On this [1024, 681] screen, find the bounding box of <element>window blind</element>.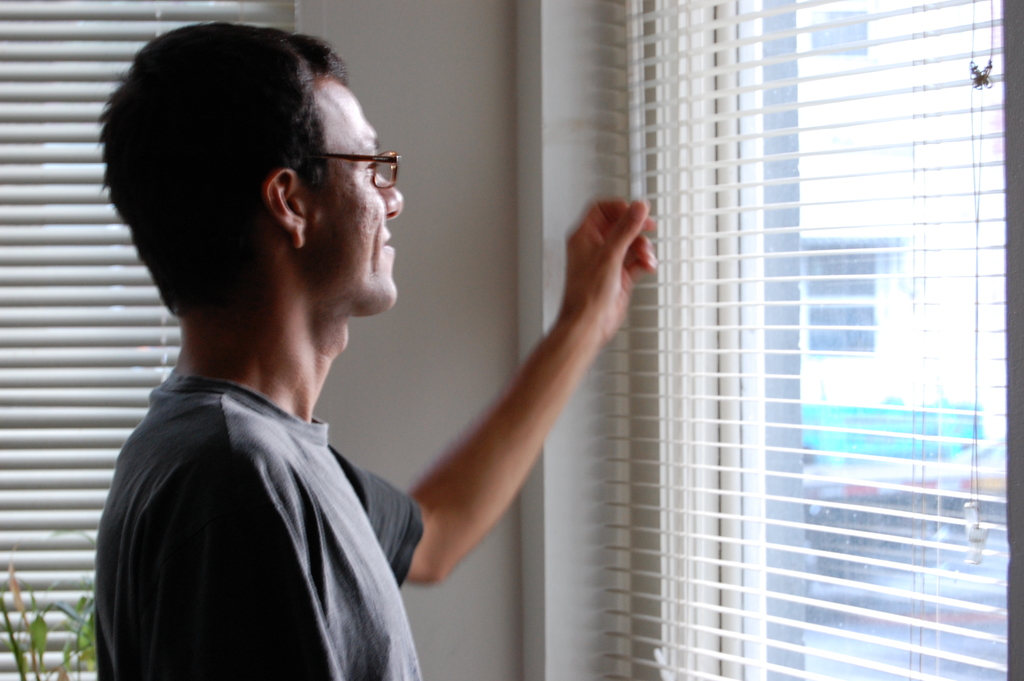
Bounding box: box=[0, 0, 300, 680].
